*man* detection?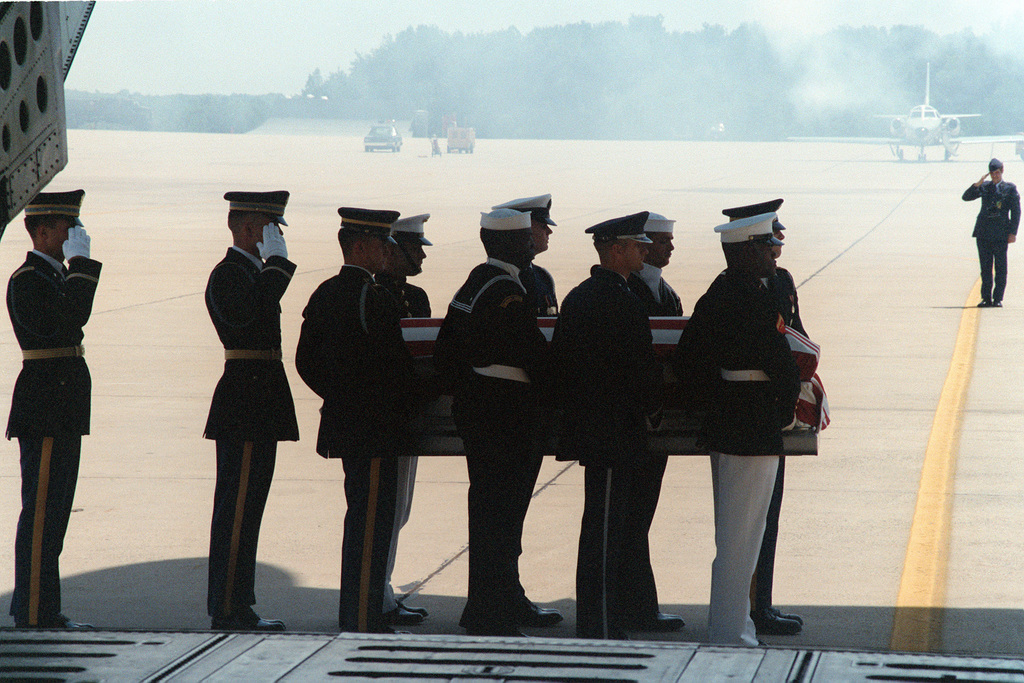
<region>294, 206, 410, 642</region>
